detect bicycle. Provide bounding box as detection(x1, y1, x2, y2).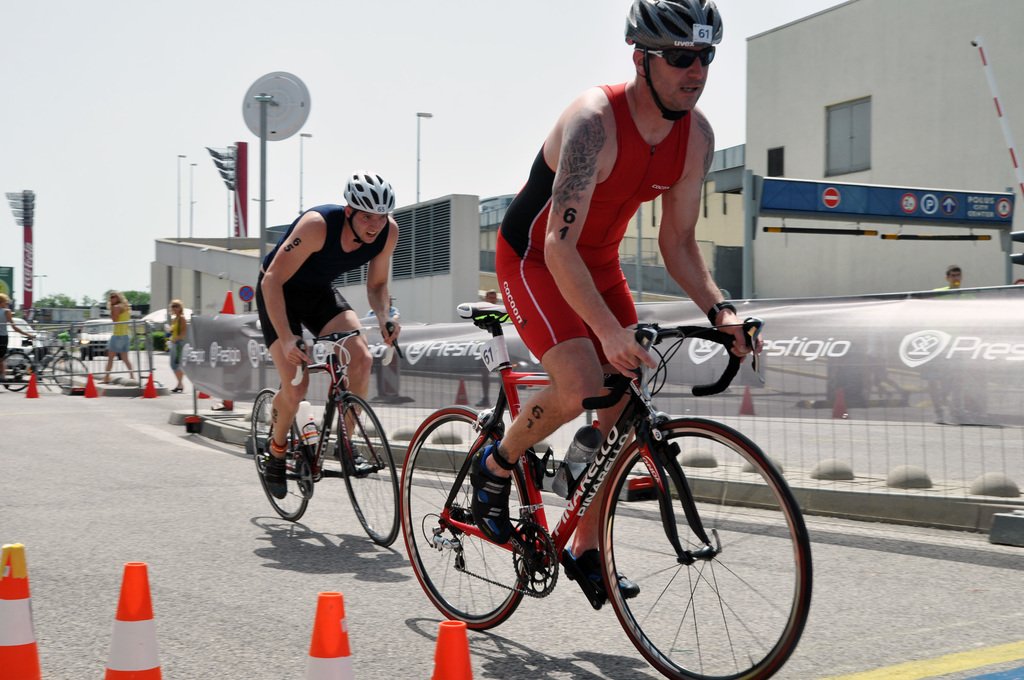
detection(244, 318, 405, 553).
